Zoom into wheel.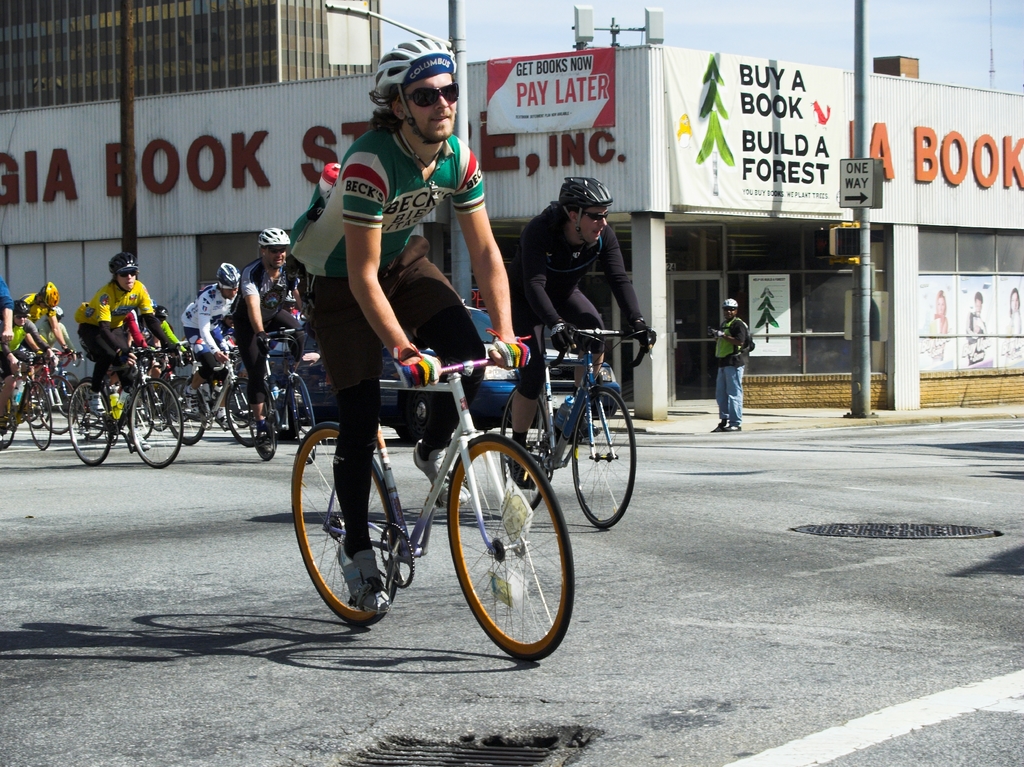
Zoom target: [129,382,184,466].
